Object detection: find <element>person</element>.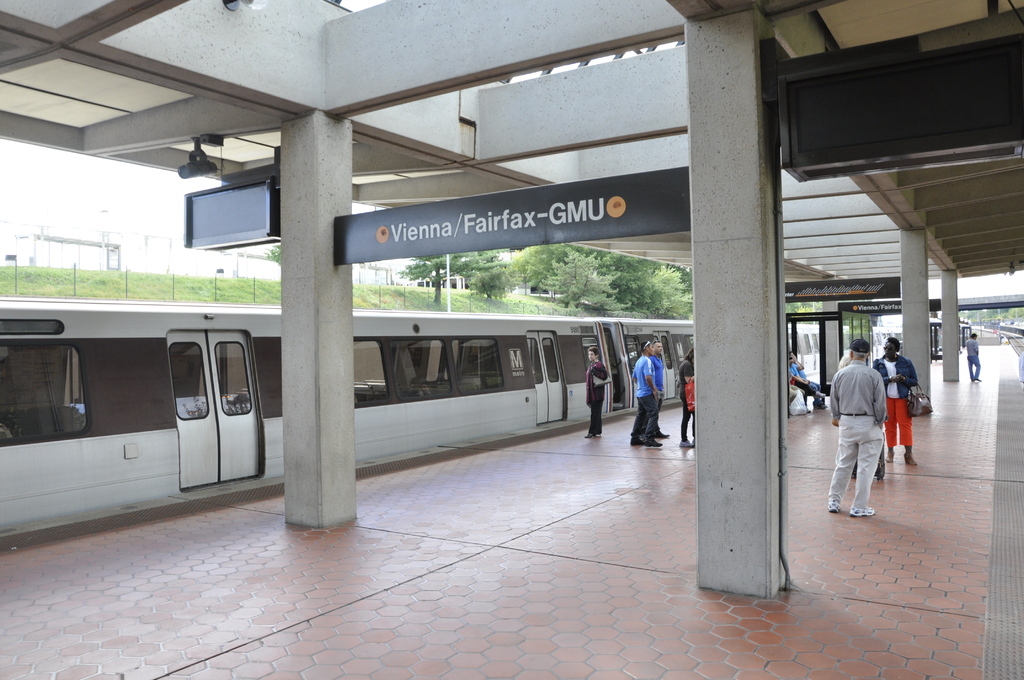
bbox=(962, 332, 981, 384).
